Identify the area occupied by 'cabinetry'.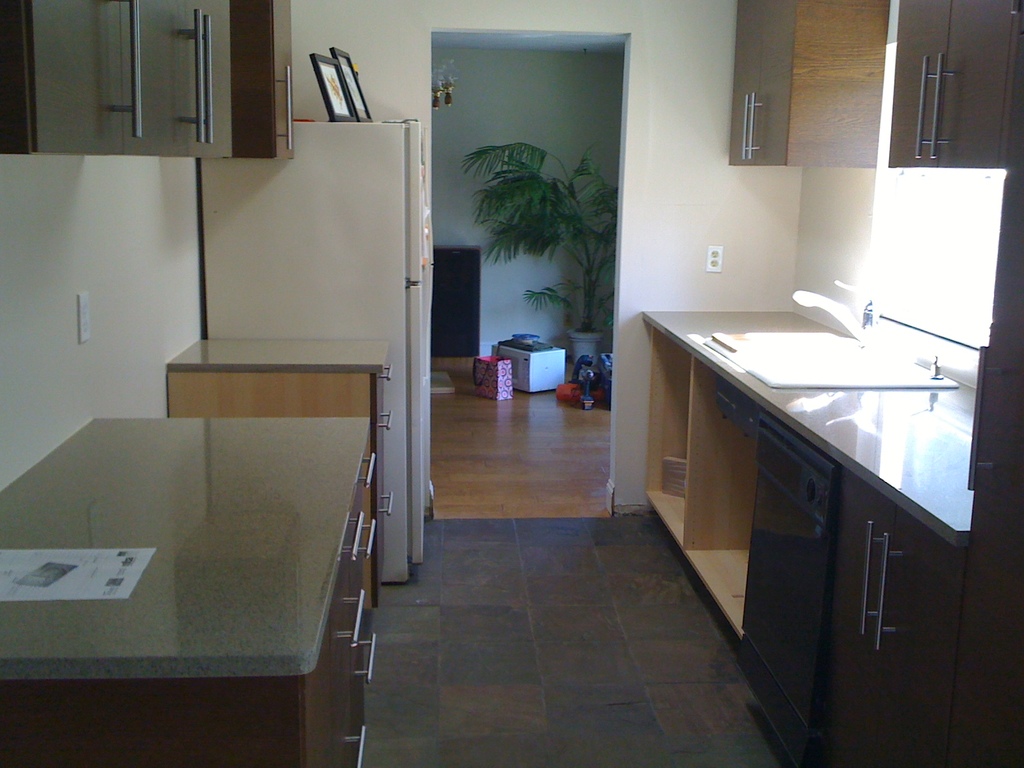
Area: <box>885,0,1023,166</box>.
